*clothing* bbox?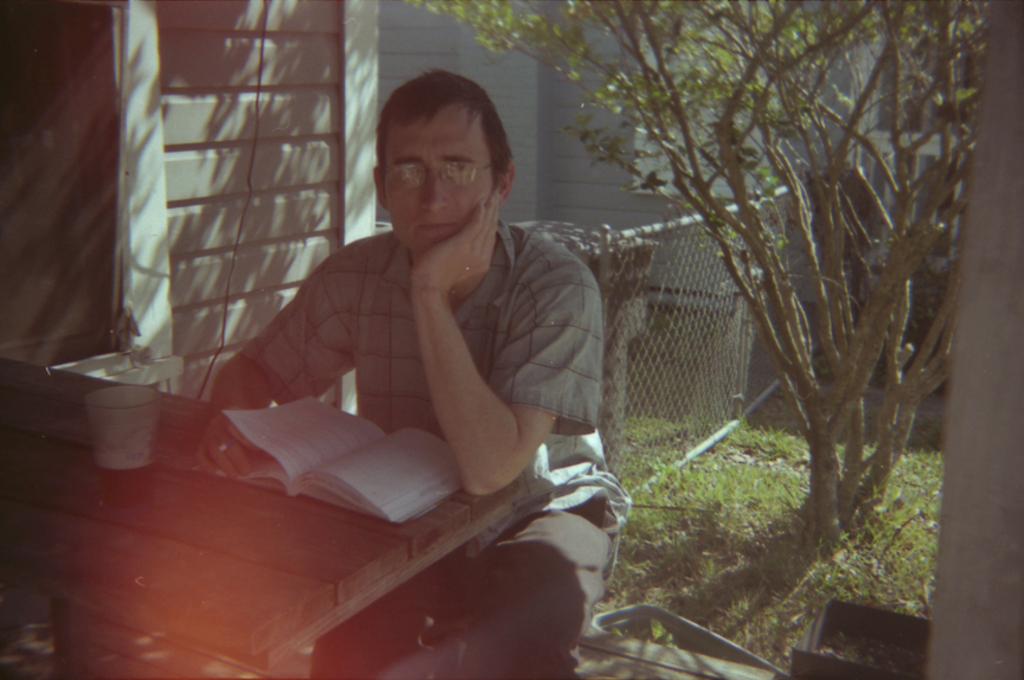
230 218 635 679
